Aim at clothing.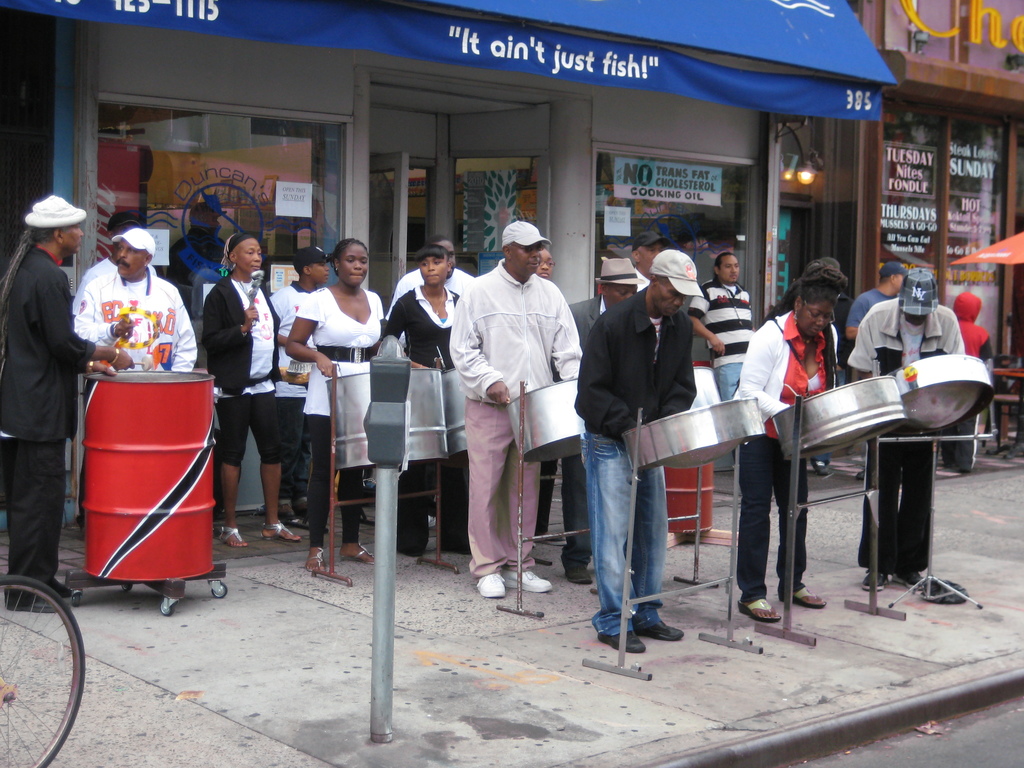
Aimed at region(739, 316, 840, 607).
